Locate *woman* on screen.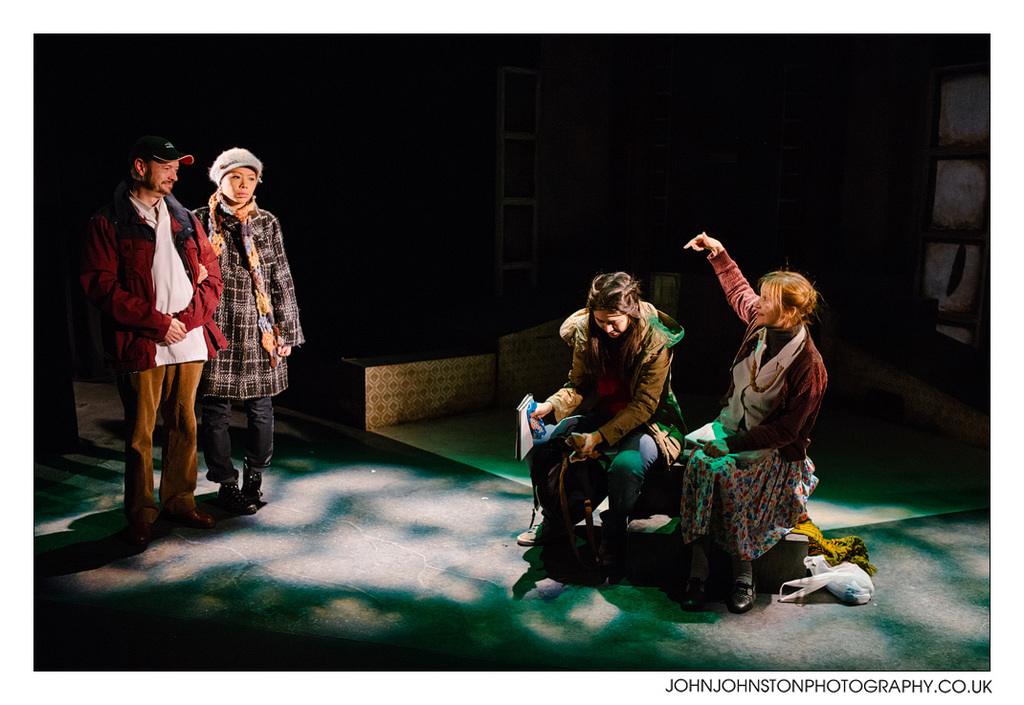
On screen at 507,262,686,579.
